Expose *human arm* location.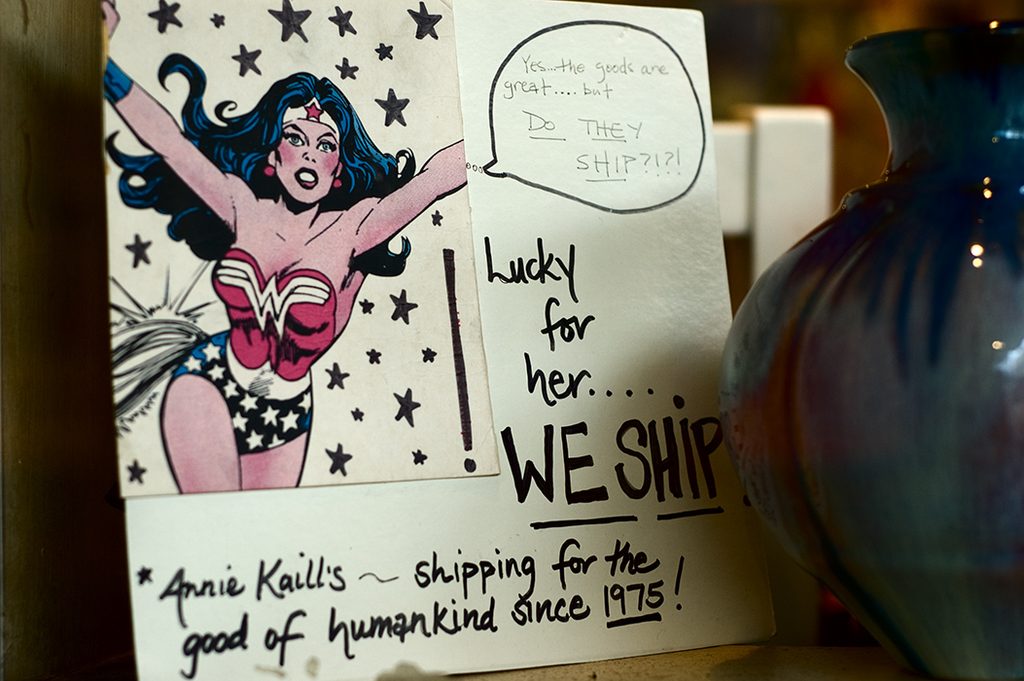
Exposed at l=96, t=0, r=250, b=245.
